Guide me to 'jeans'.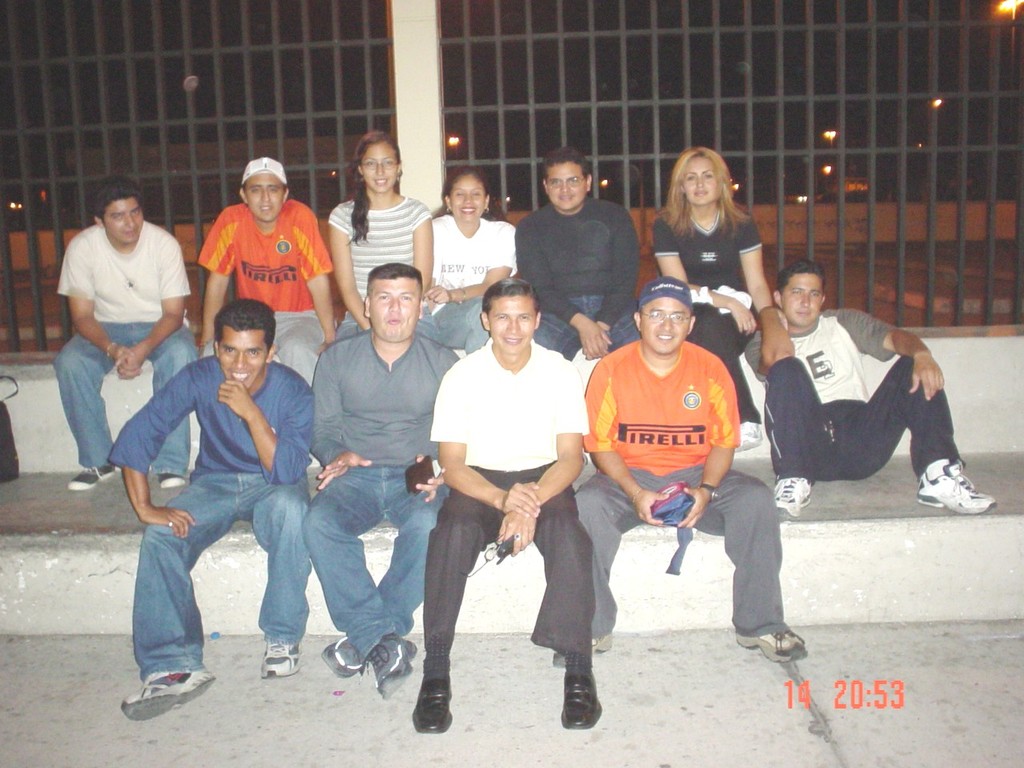
Guidance: detection(55, 327, 195, 473).
